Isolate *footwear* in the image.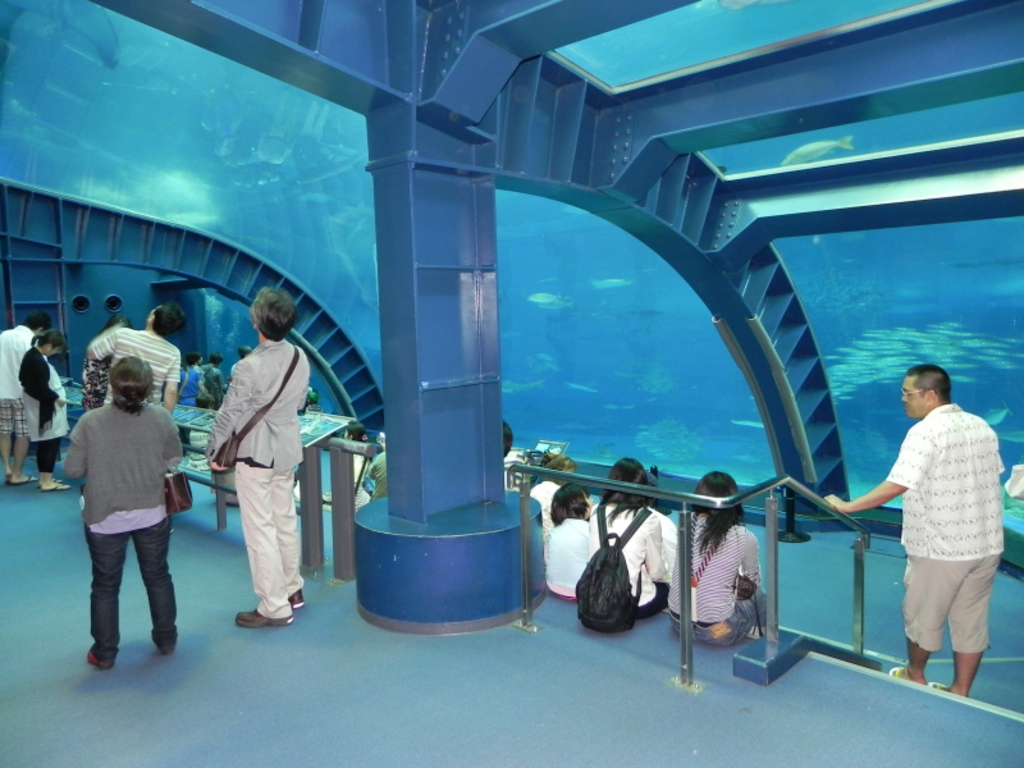
Isolated region: (x1=886, y1=664, x2=904, y2=677).
